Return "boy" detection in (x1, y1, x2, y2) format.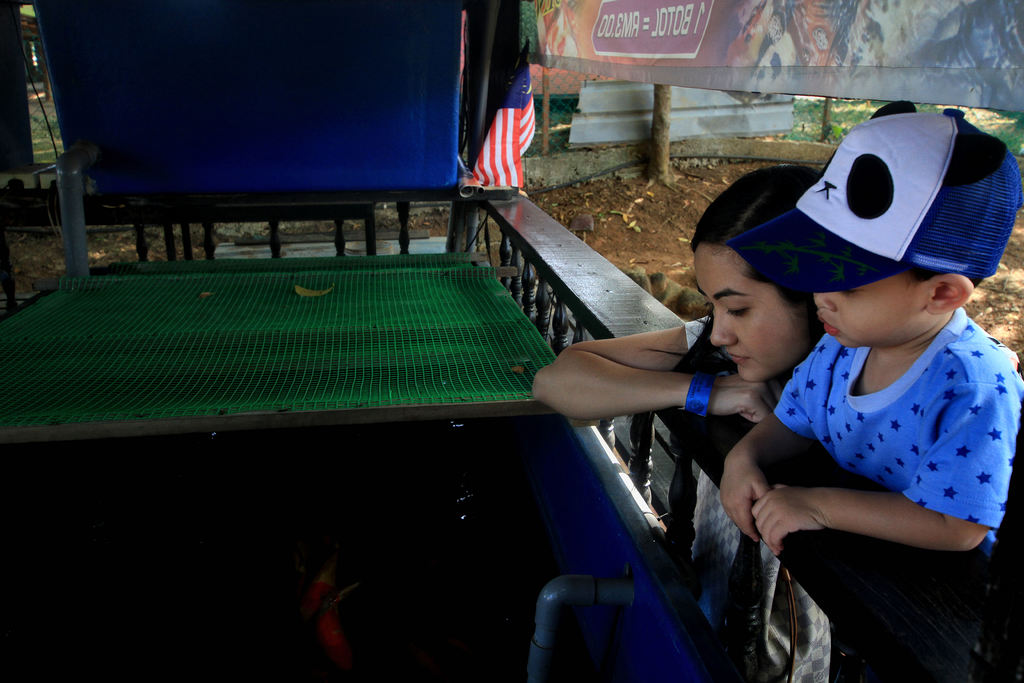
(696, 96, 1023, 566).
